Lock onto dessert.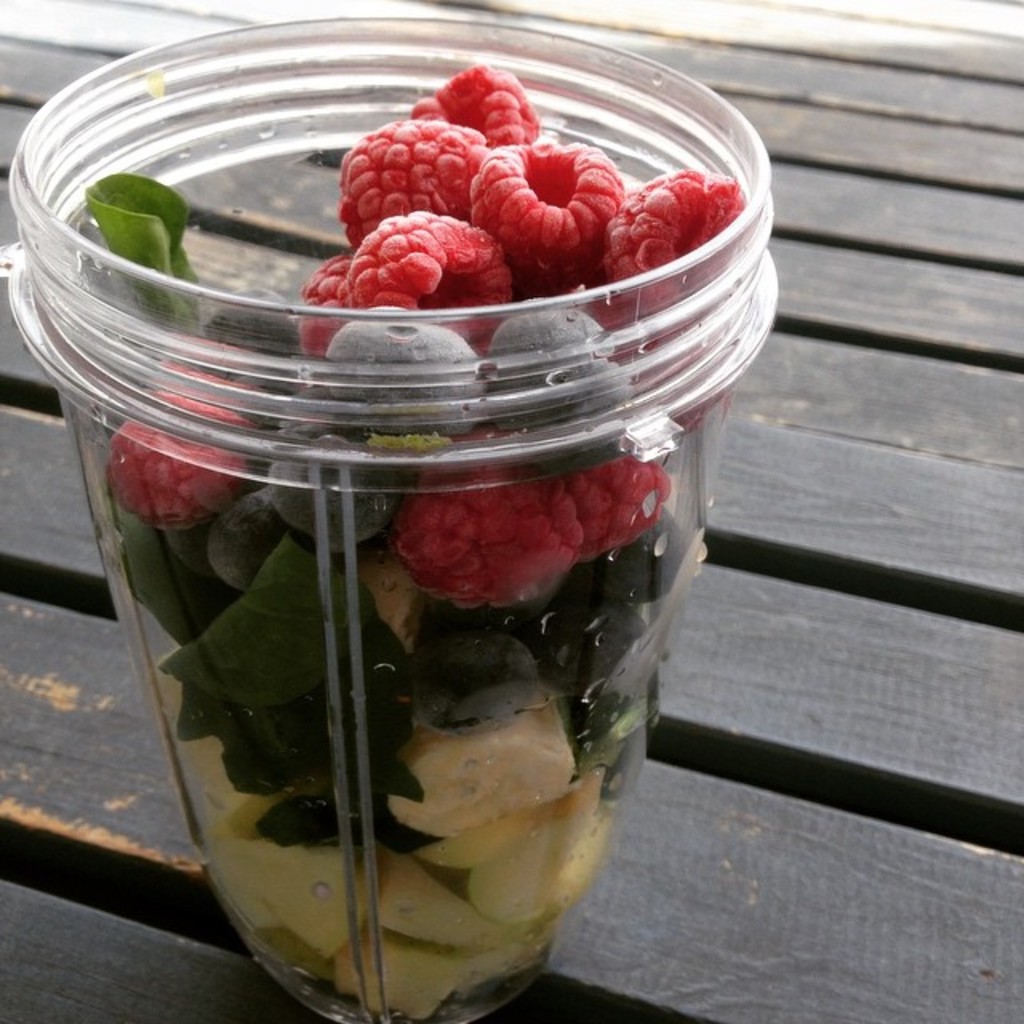
Locked: (0, 115, 768, 1023).
